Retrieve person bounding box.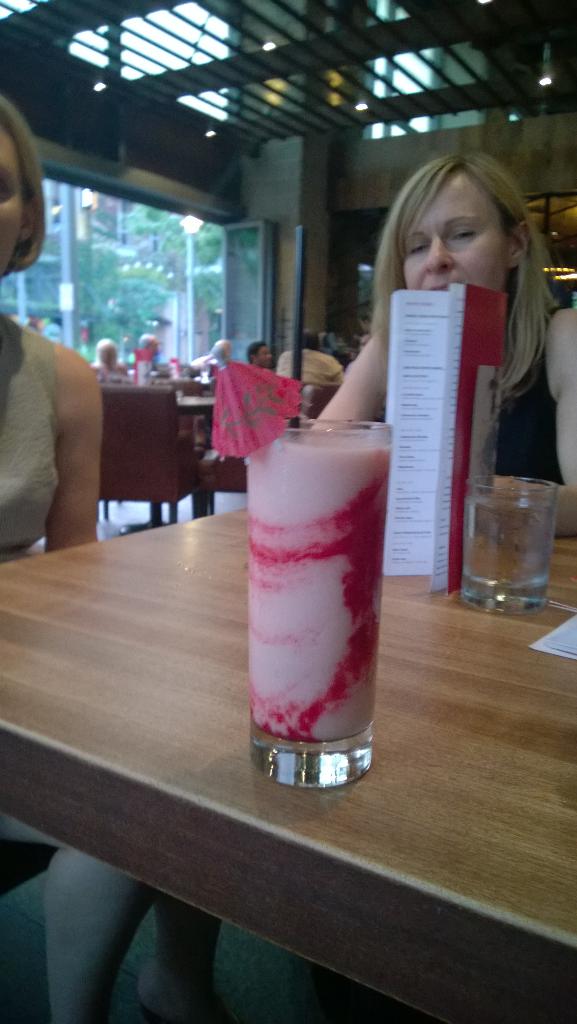
Bounding box: x1=278 y1=330 x2=346 y2=387.
